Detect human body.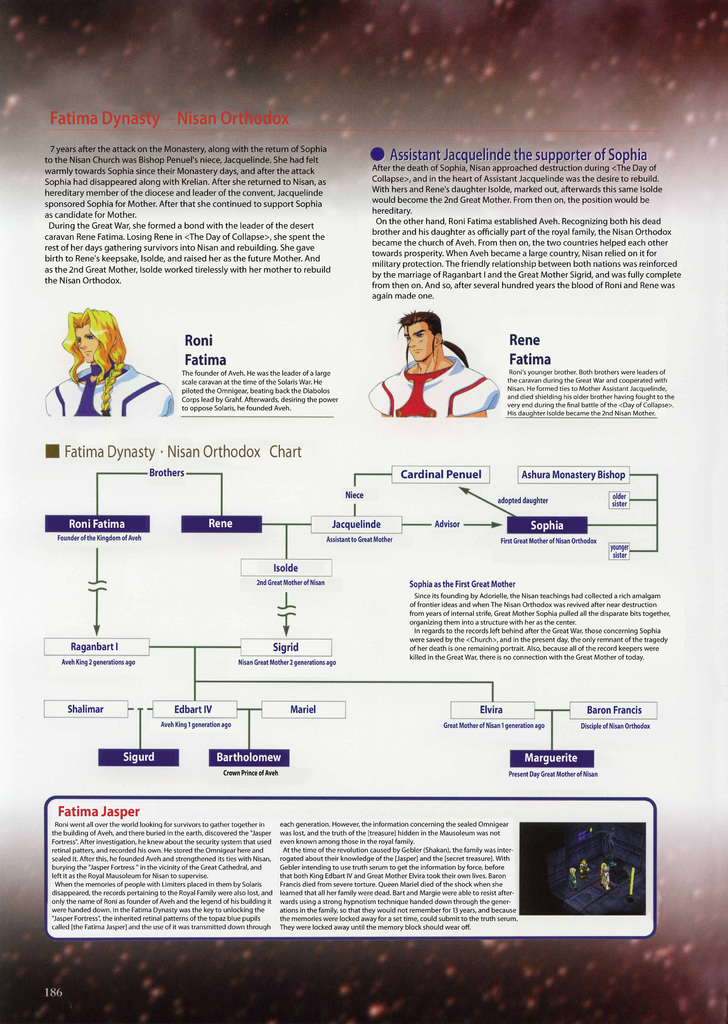
Detected at {"left": 38, "top": 354, "right": 170, "bottom": 420}.
